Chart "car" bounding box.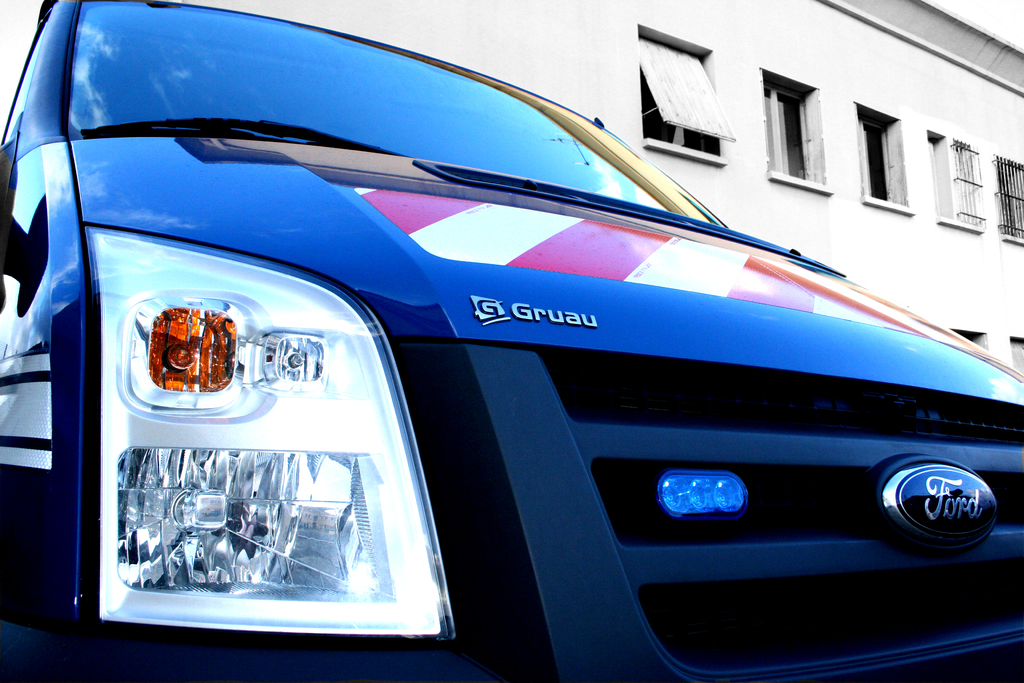
Charted: 33,22,1012,676.
